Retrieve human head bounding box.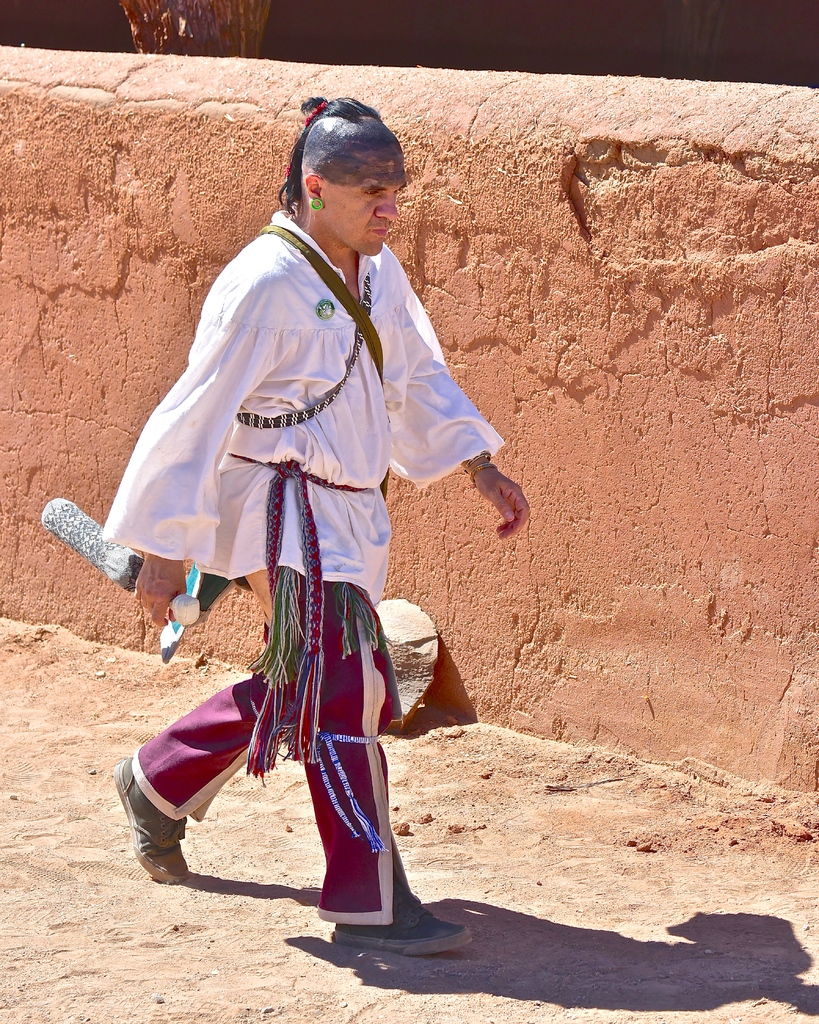
Bounding box: 277 94 407 255.
